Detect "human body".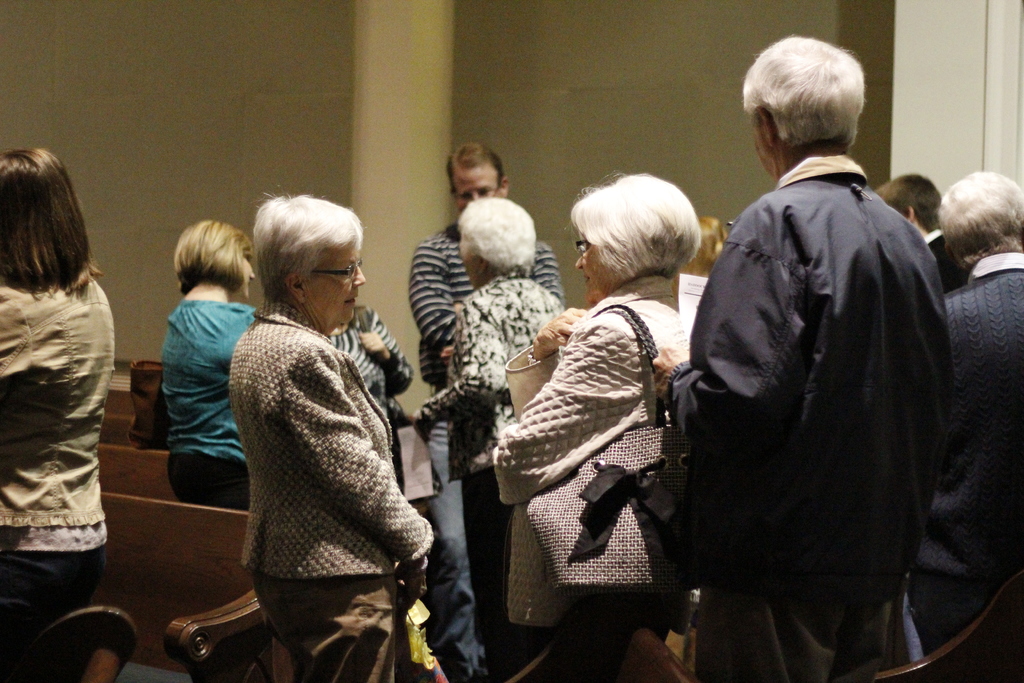
Detected at (492, 172, 689, 682).
